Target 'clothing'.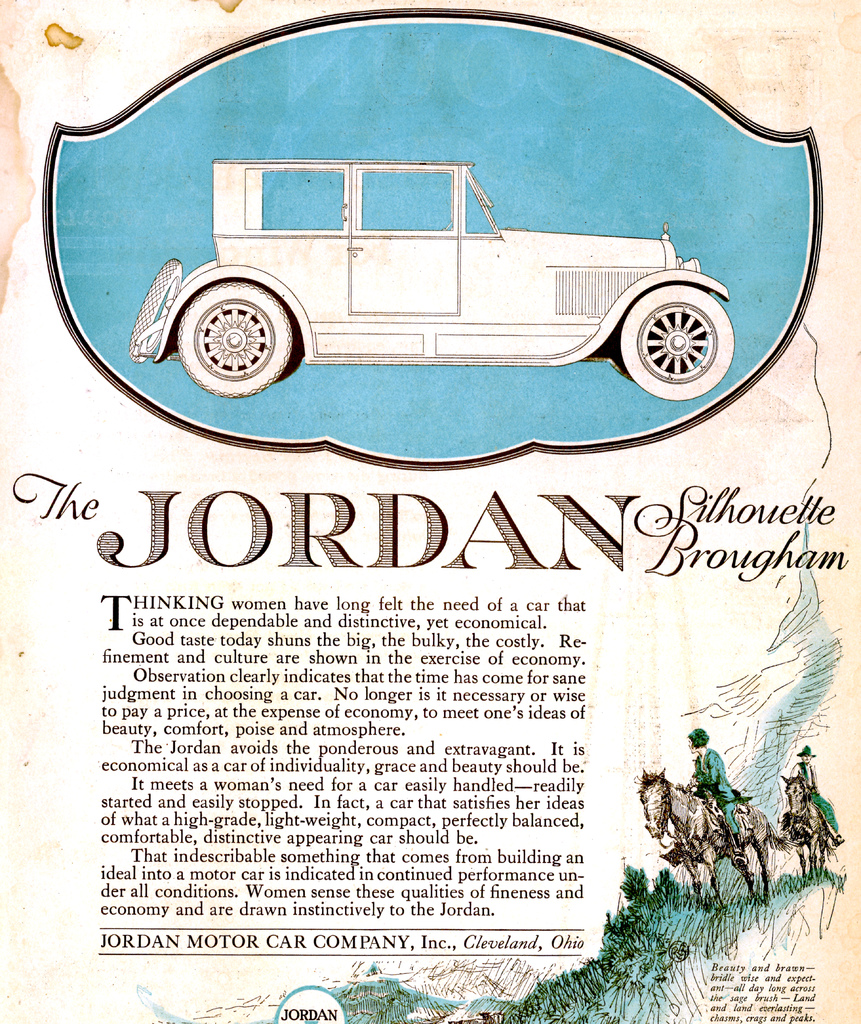
Target region: bbox(693, 744, 745, 838).
